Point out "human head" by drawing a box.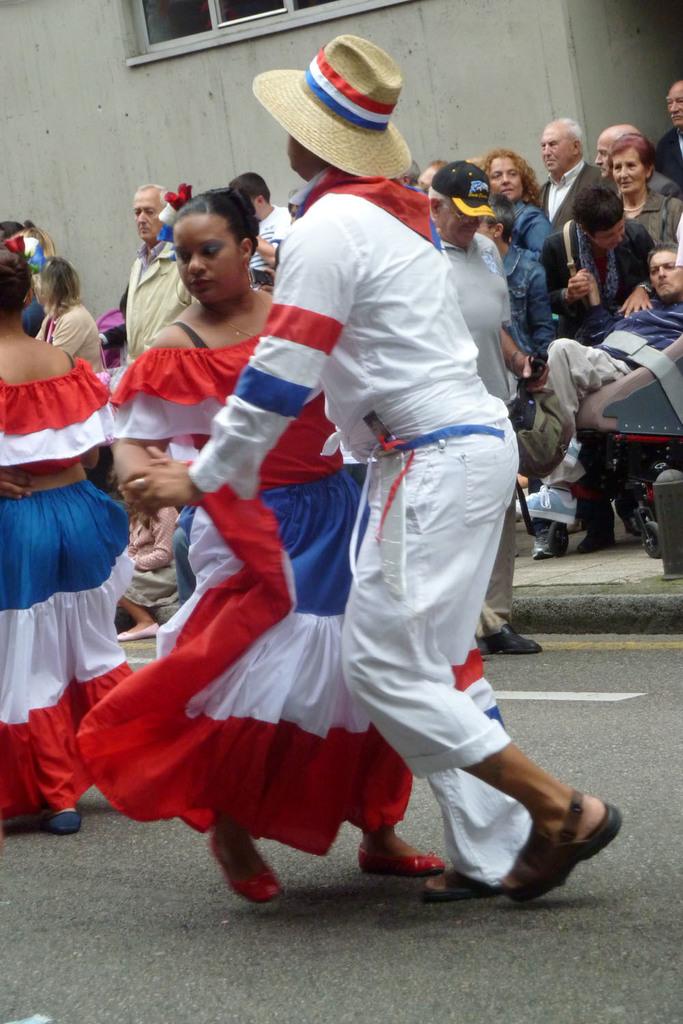
box=[225, 169, 274, 215].
